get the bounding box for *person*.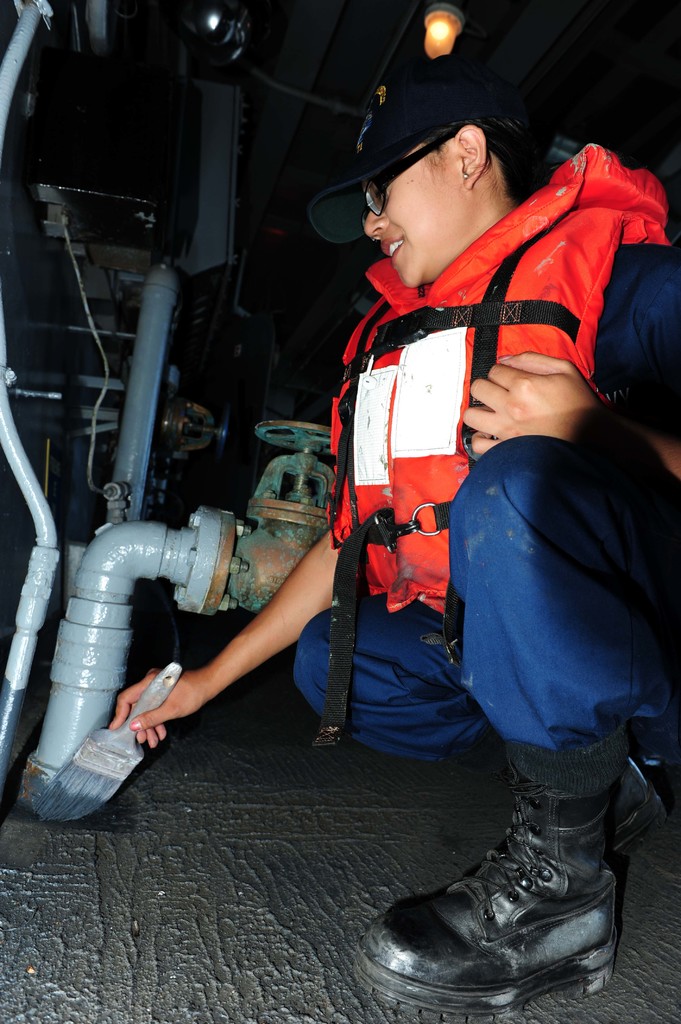
select_region(185, 61, 645, 972).
